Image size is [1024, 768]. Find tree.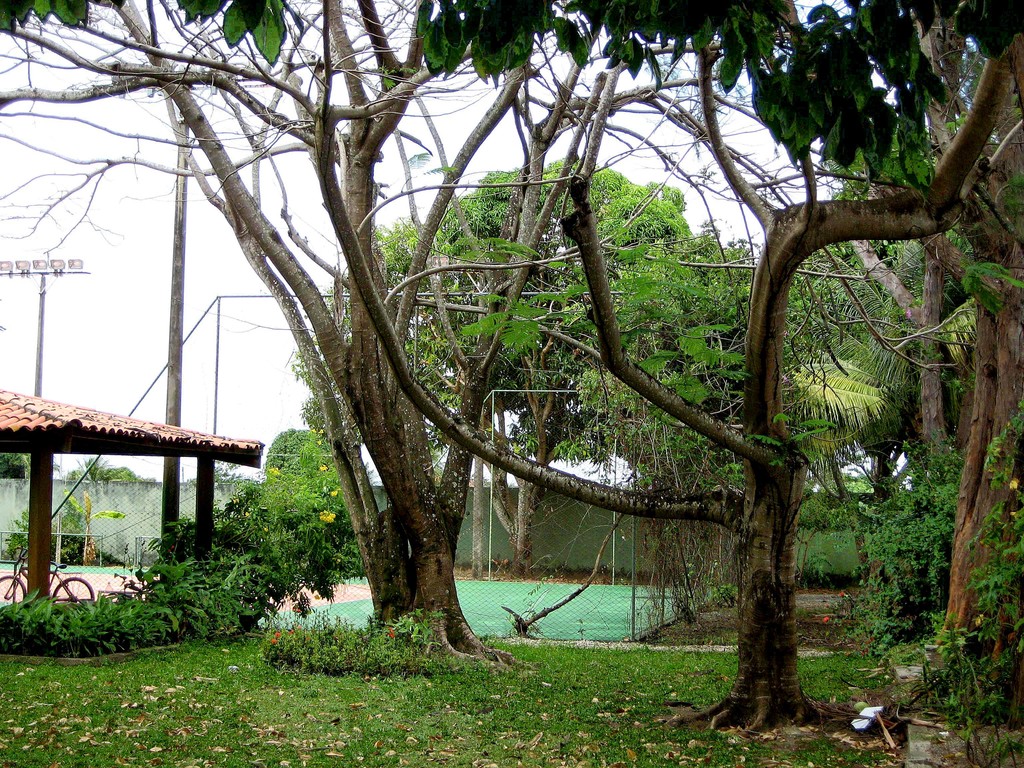
BBox(0, 450, 29, 479).
